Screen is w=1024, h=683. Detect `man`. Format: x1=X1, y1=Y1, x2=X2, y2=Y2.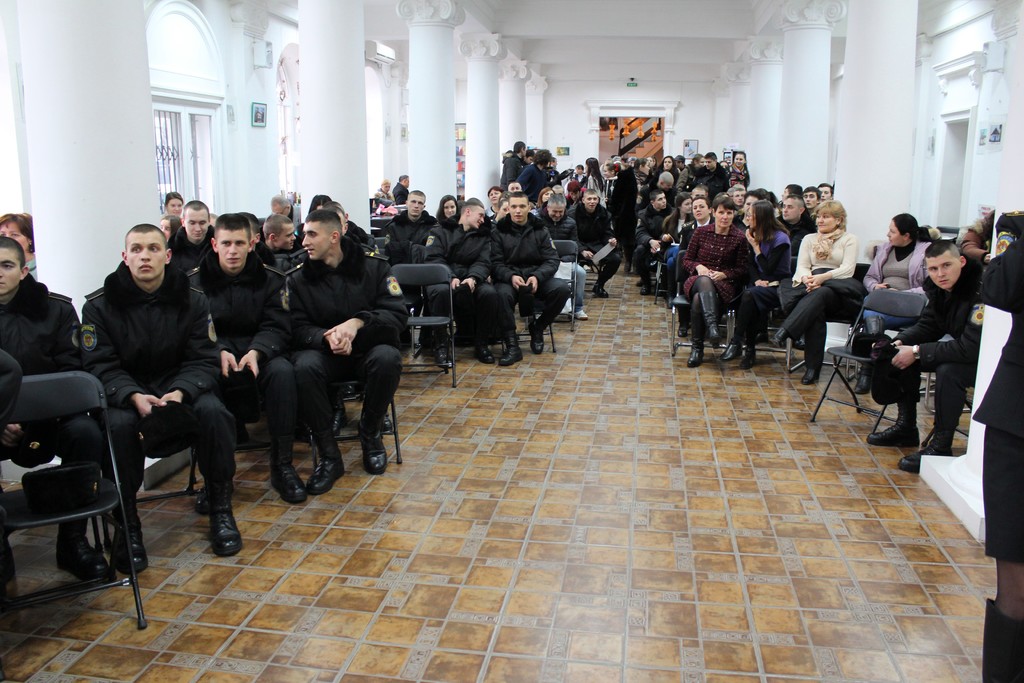
x1=677, y1=153, x2=705, y2=206.
